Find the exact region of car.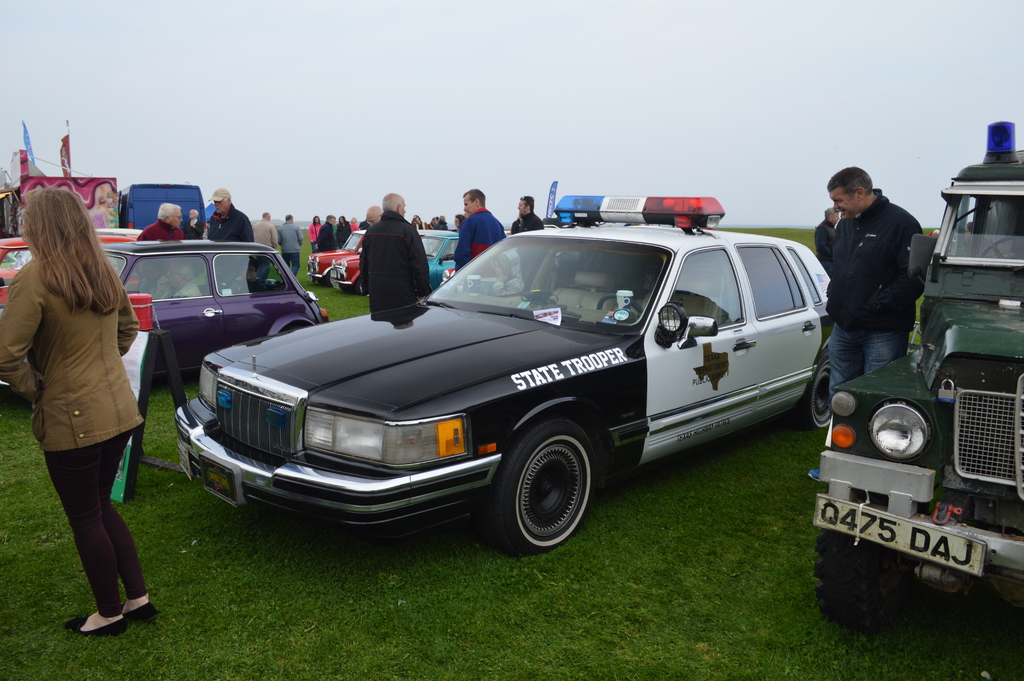
Exact region: box=[815, 121, 1023, 637].
